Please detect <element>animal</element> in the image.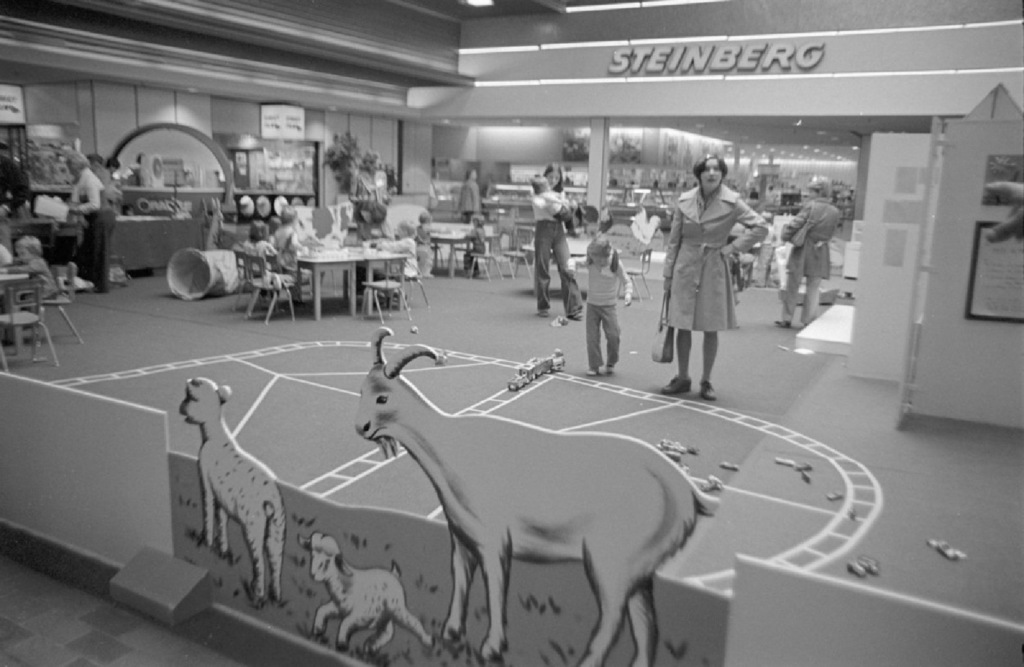
pyautogui.locateOnScreen(355, 329, 719, 666).
